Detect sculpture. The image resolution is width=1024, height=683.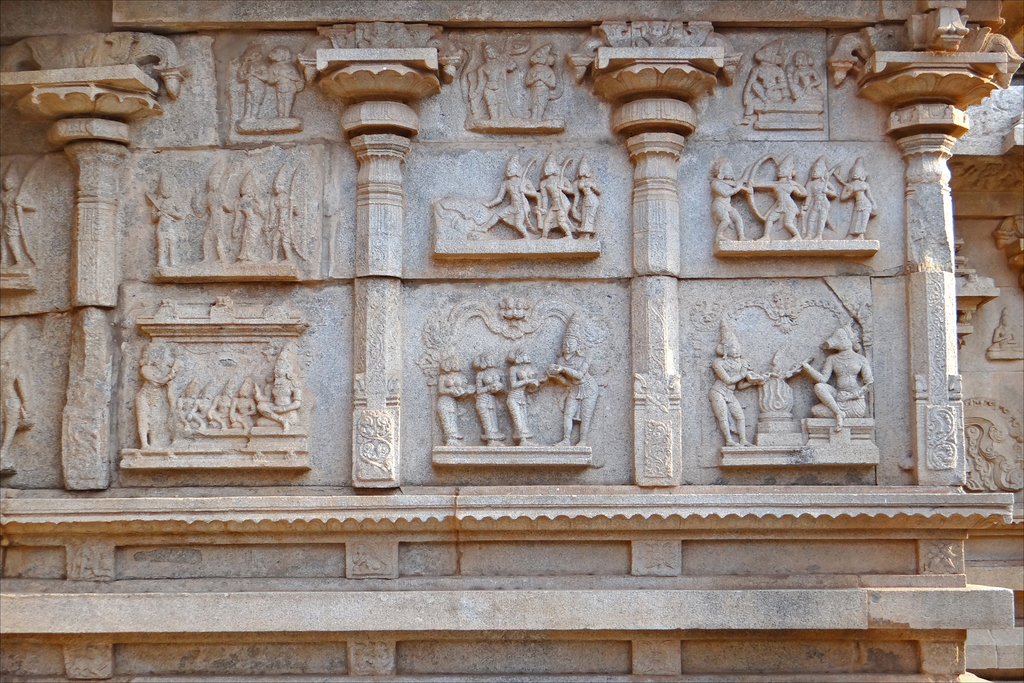
crop(0, 322, 44, 459).
